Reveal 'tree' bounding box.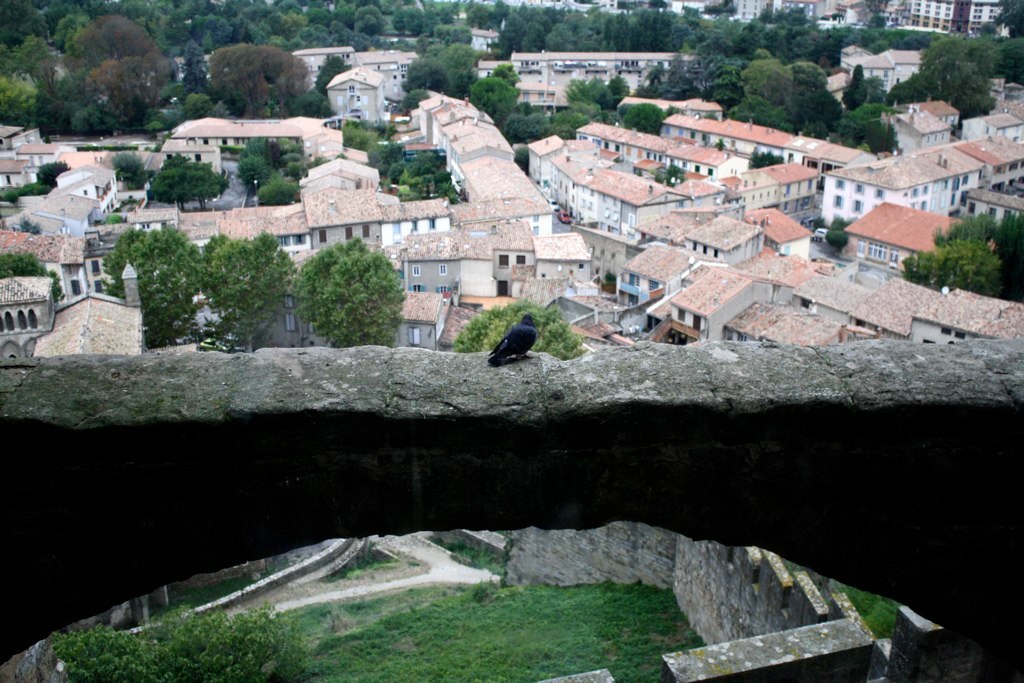
Revealed: <bbox>817, 211, 859, 255</bbox>.
